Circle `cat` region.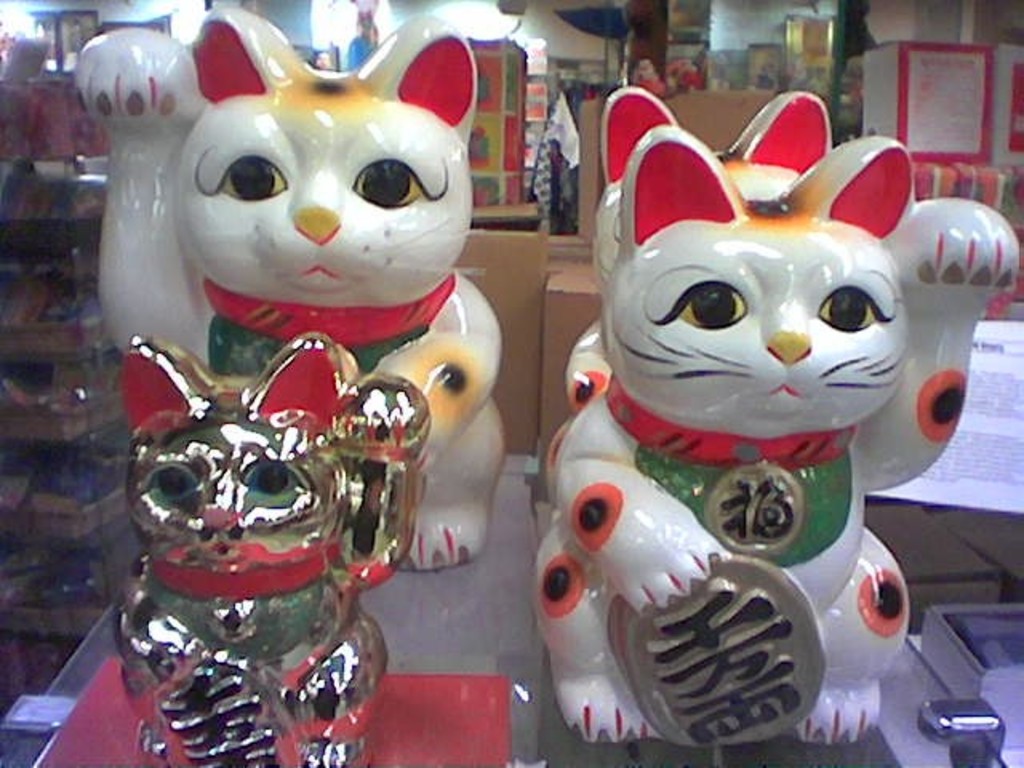
Region: [528, 125, 1019, 760].
